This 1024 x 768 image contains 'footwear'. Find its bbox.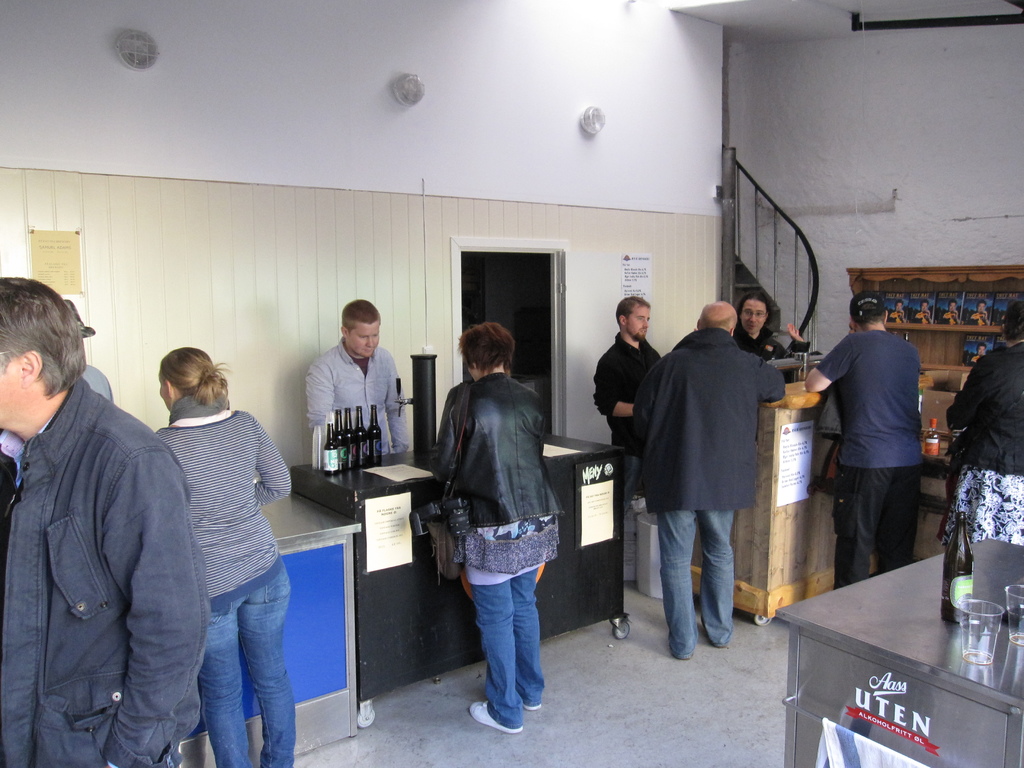
<box>358,703,375,729</box>.
